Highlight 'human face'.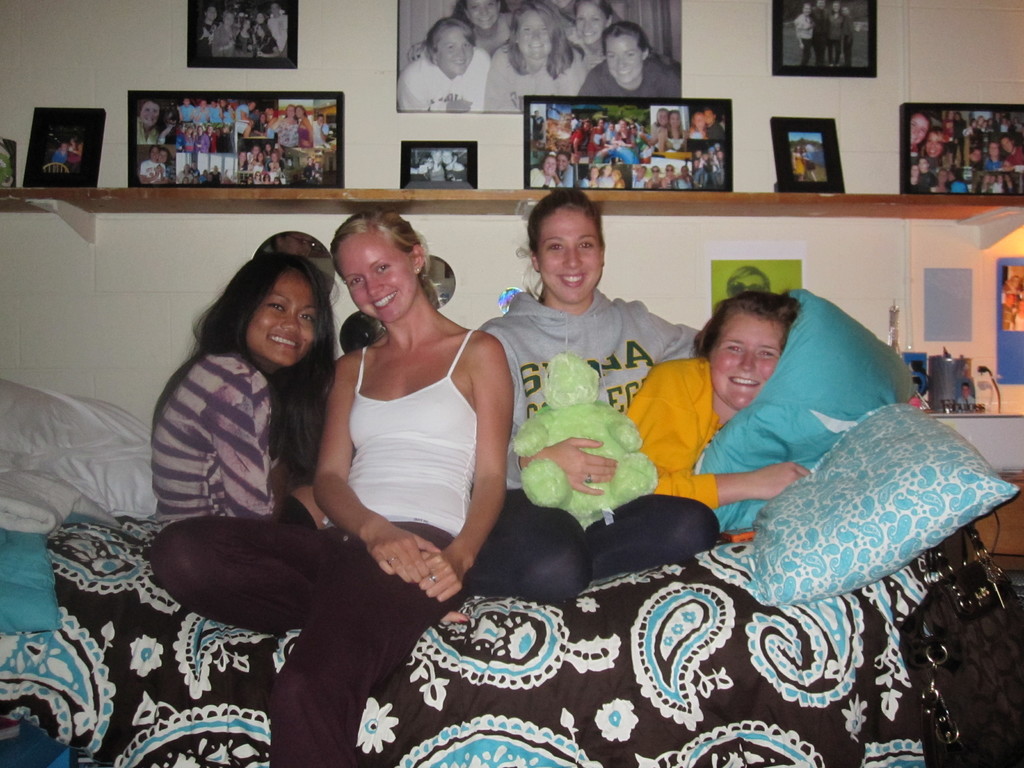
Highlighted region: {"x1": 704, "y1": 111, "x2": 713, "y2": 124}.
